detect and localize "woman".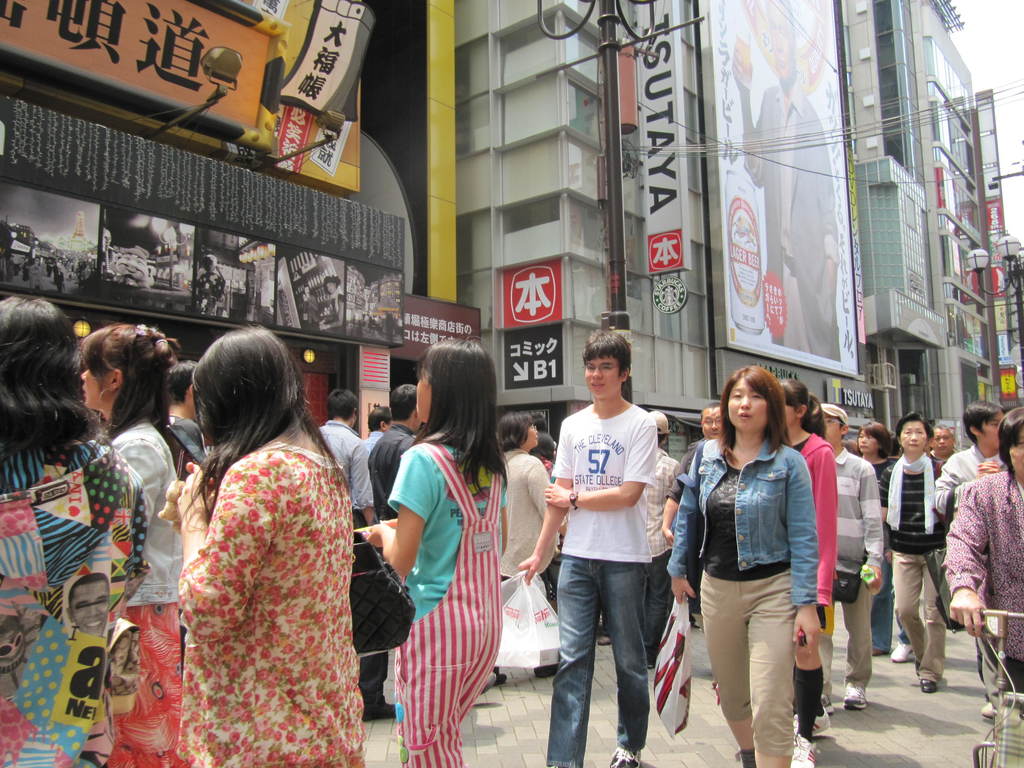
Localized at (x1=136, y1=314, x2=371, y2=767).
